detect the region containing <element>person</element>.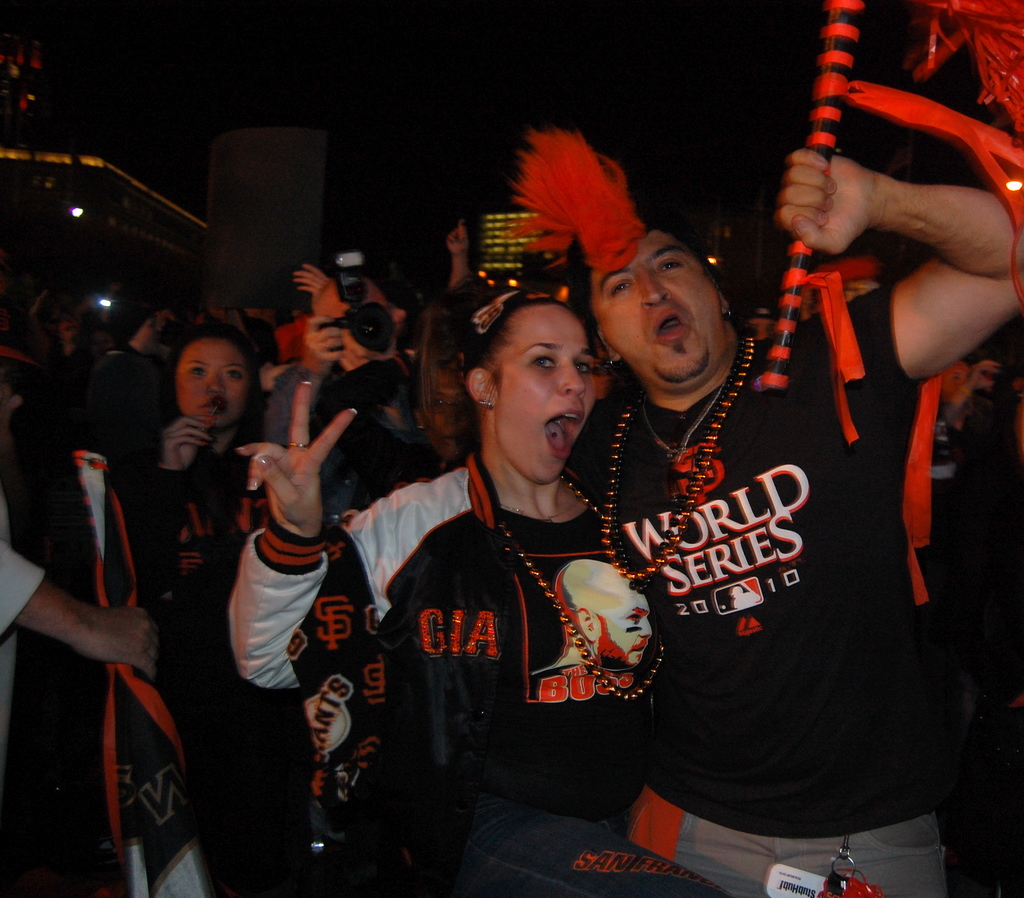
bbox(508, 124, 1023, 897).
